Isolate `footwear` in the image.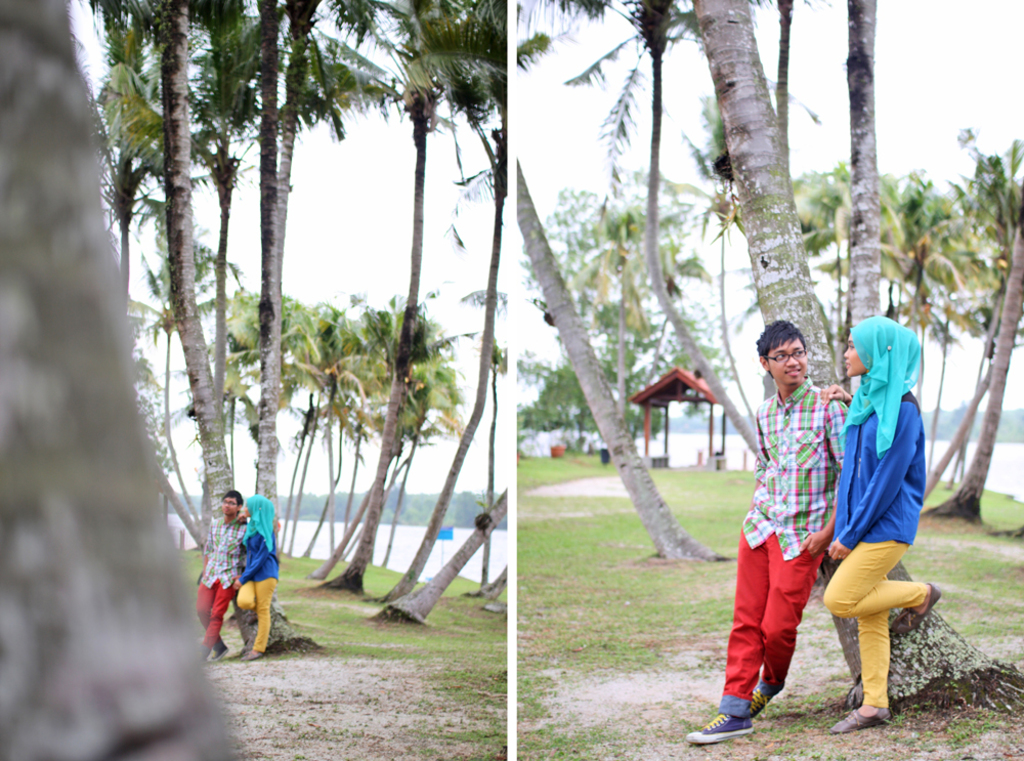
Isolated region: pyautogui.locateOnScreen(890, 582, 938, 629).
